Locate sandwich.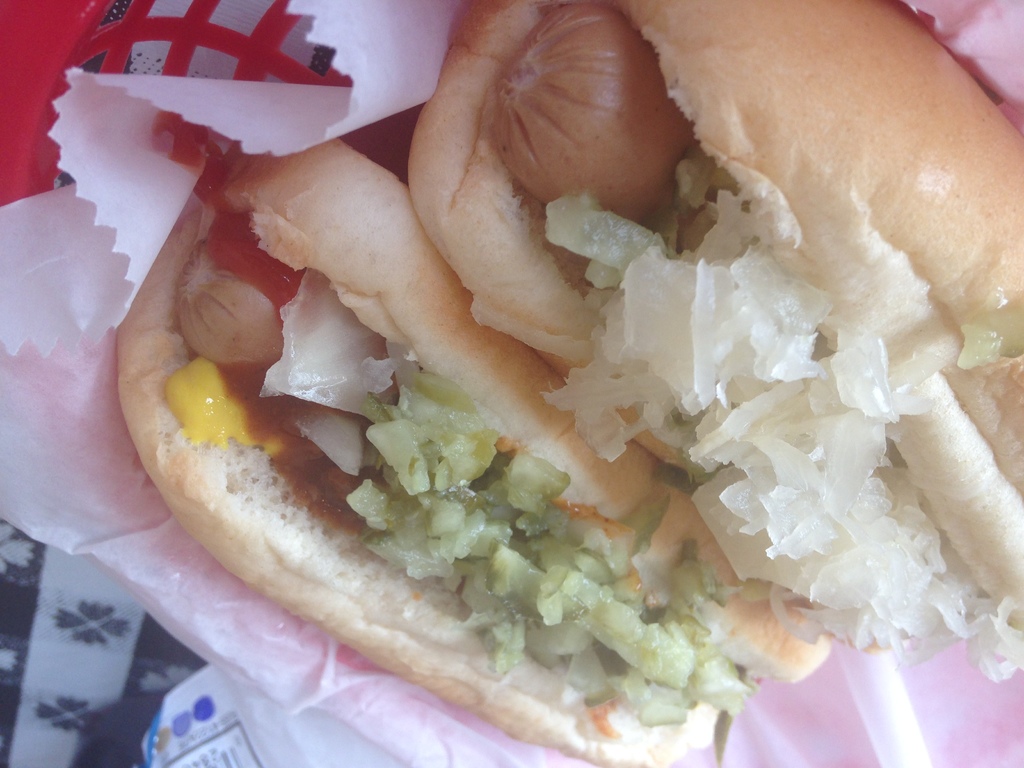
Bounding box: bbox=[111, 0, 1023, 767].
